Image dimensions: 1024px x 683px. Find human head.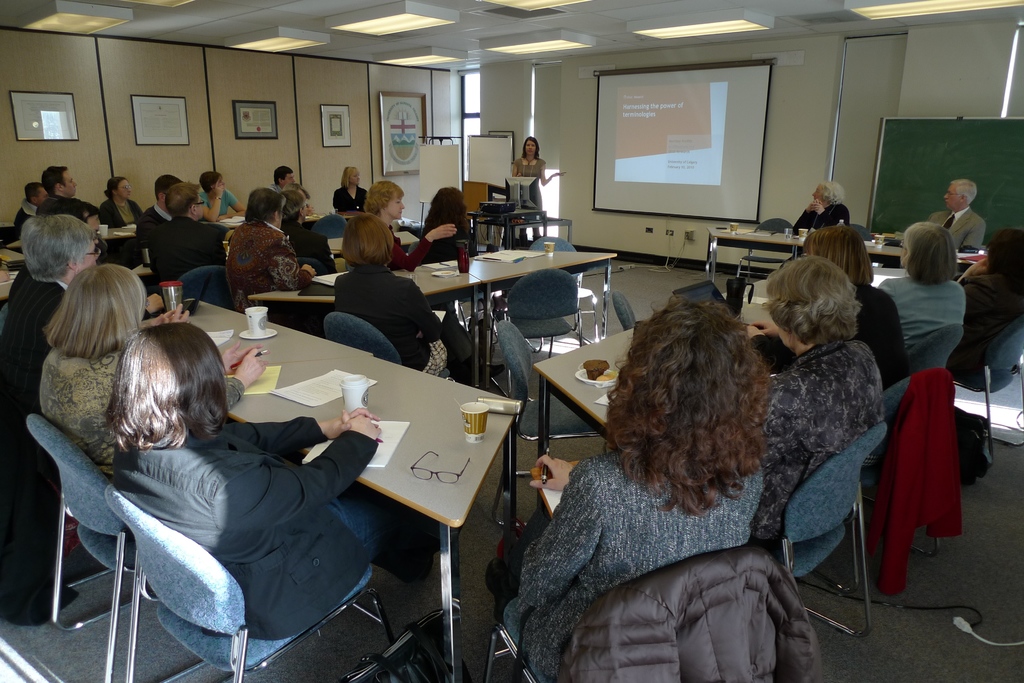
[337,215,395,266].
